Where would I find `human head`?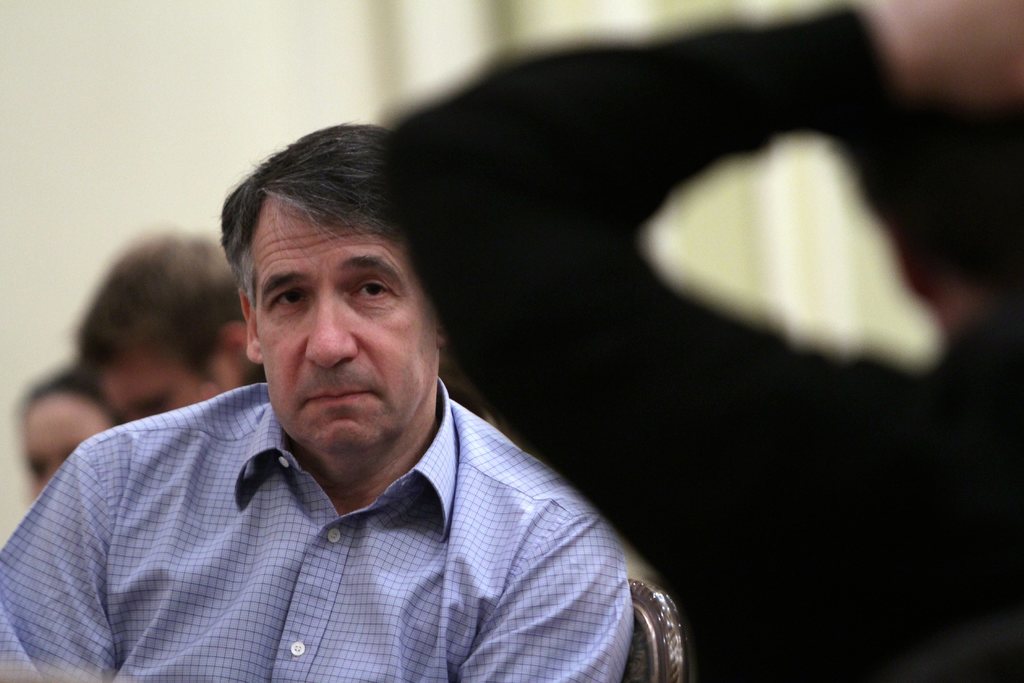
At box=[211, 117, 442, 443].
